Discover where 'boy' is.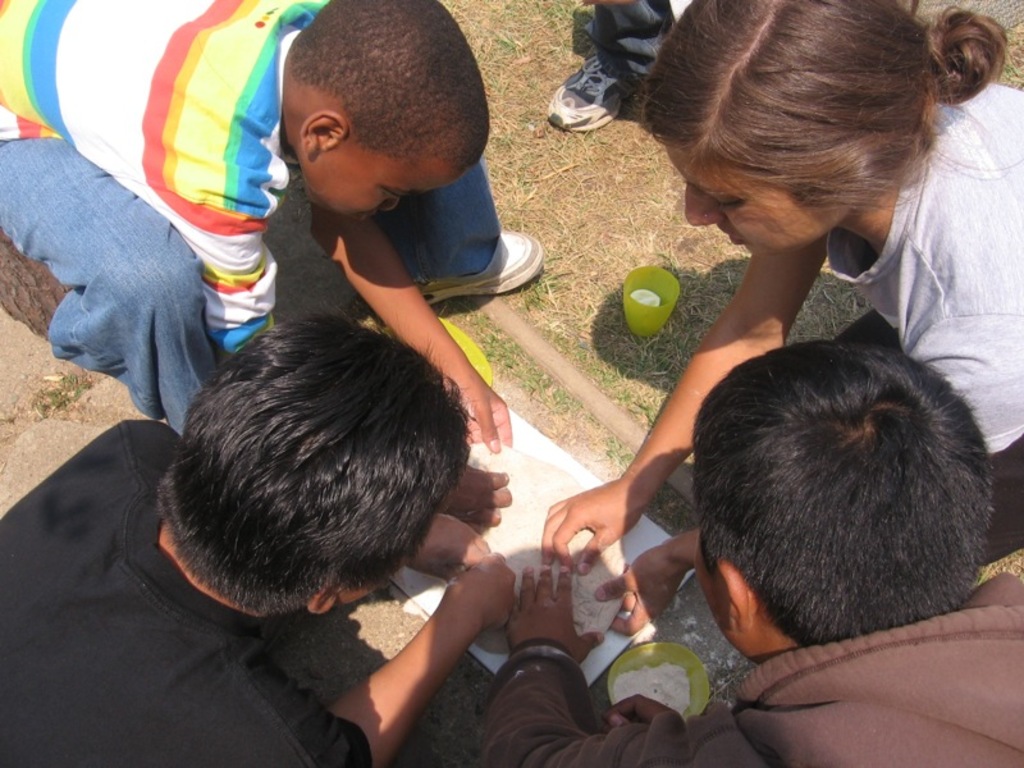
Discovered at select_region(0, 0, 547, 530).
